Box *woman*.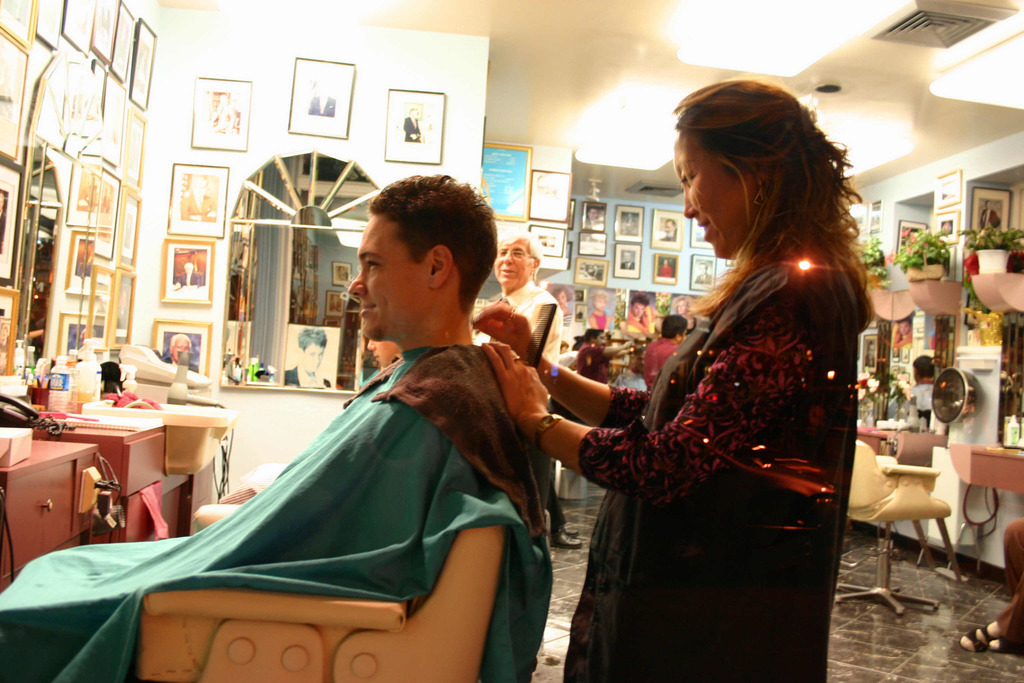
[659, 258, 672, 277].
